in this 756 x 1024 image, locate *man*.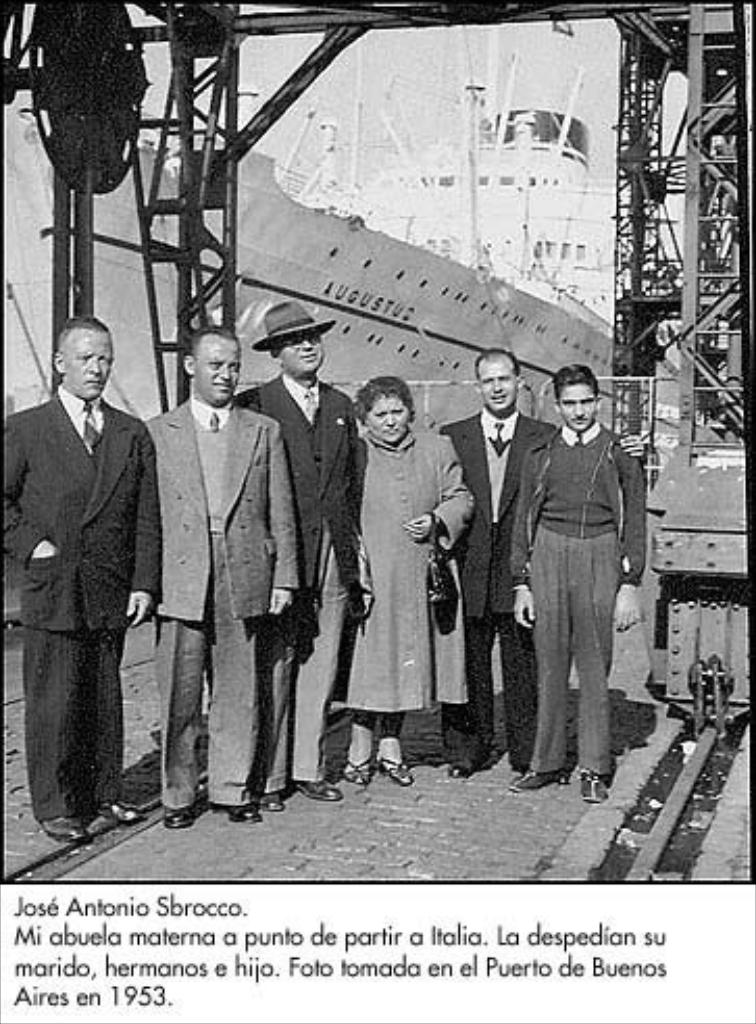
Bounding box: (237, 304, 364, 812).
